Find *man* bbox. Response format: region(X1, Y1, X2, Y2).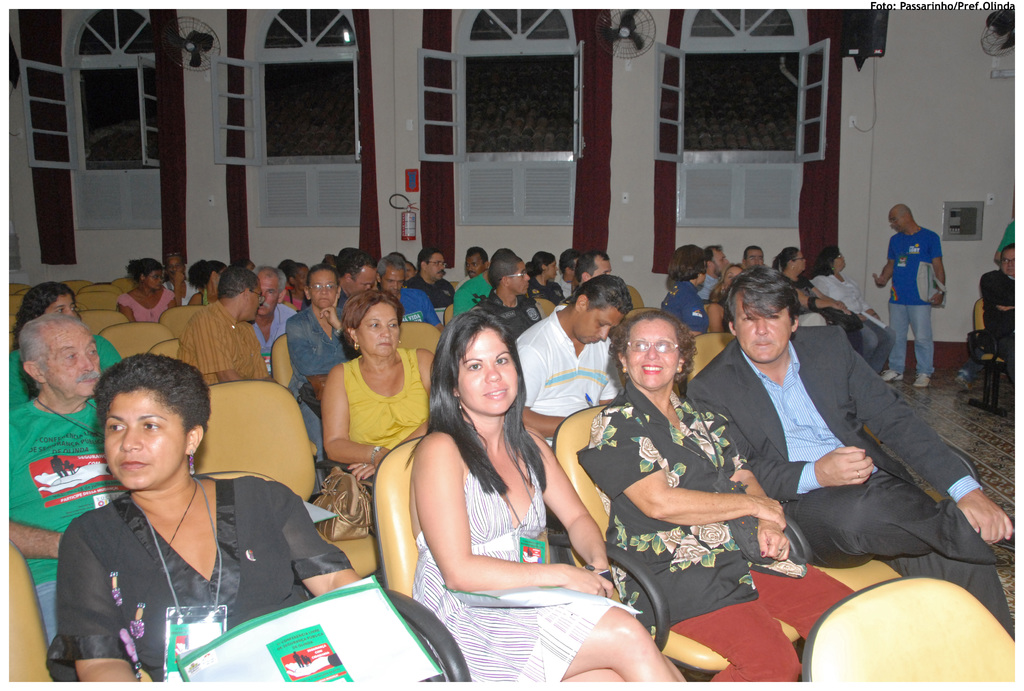
region(248, 271, 299, 382).
